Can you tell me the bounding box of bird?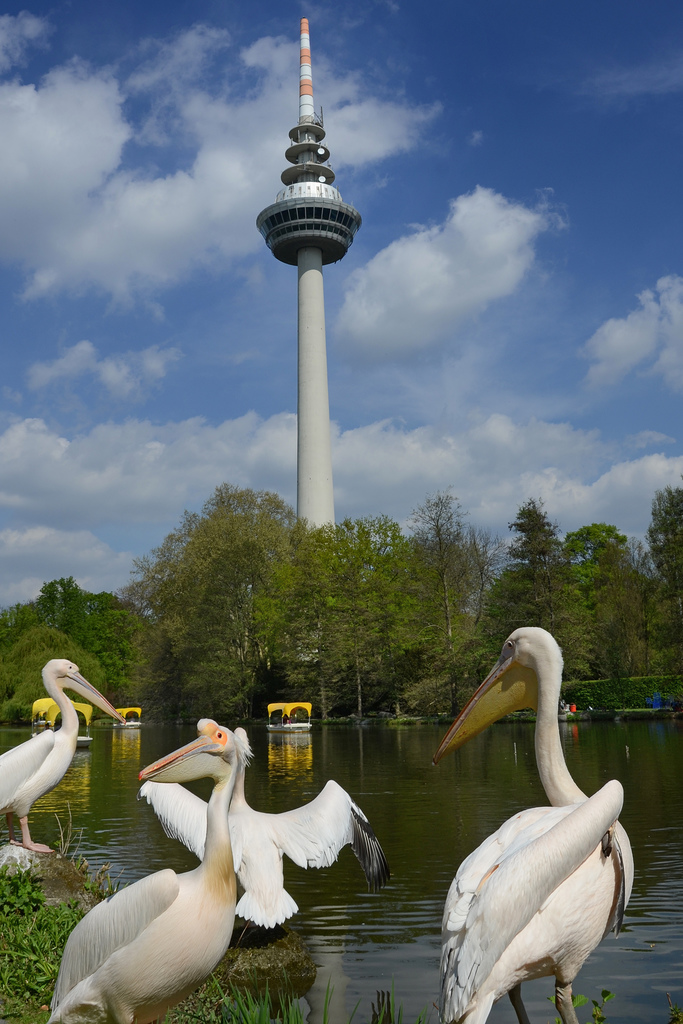
rect(134, 720, 393, 934).
